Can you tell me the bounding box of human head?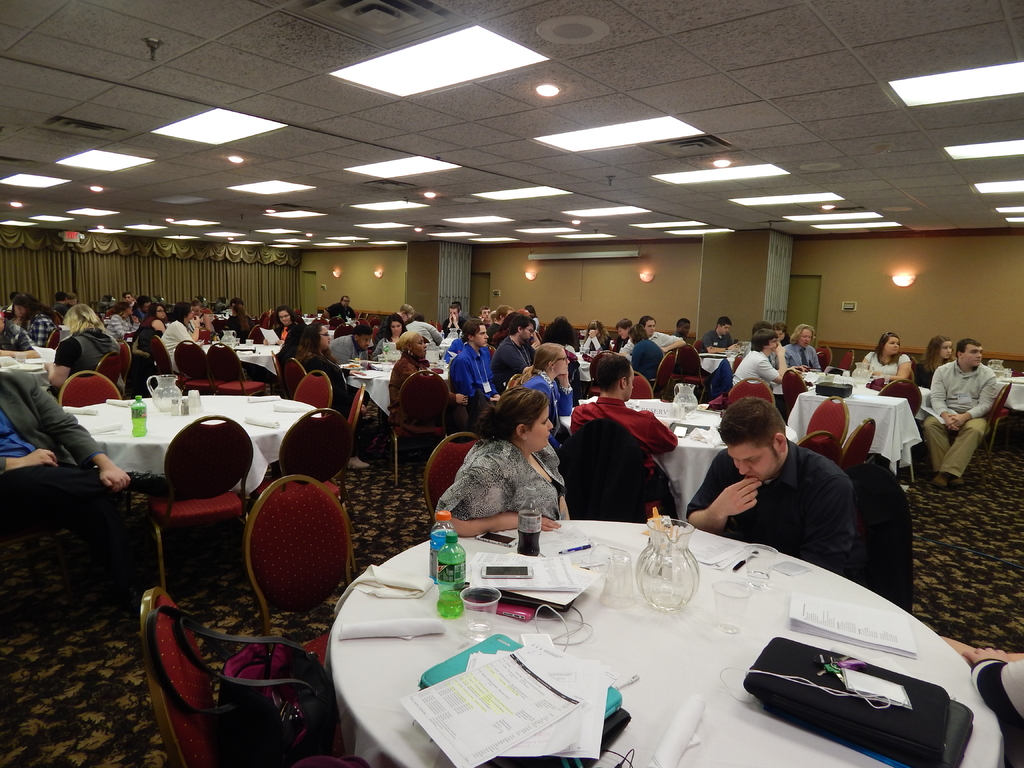
56, 291, 68, 302.
